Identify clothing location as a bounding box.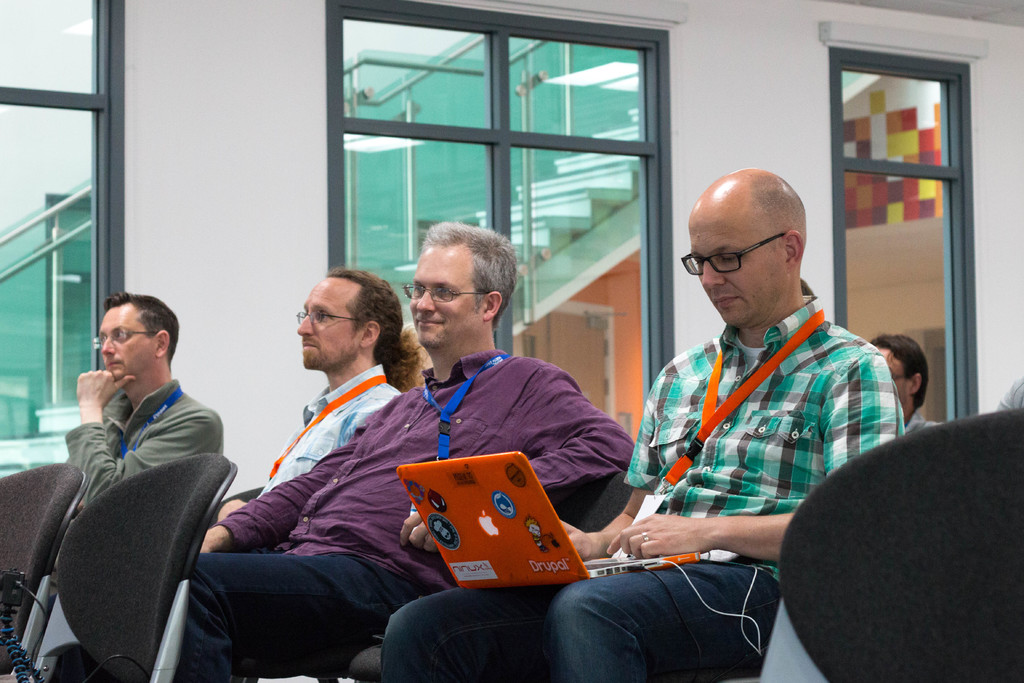
(left=905, top=406, right=939, bottom=431).
